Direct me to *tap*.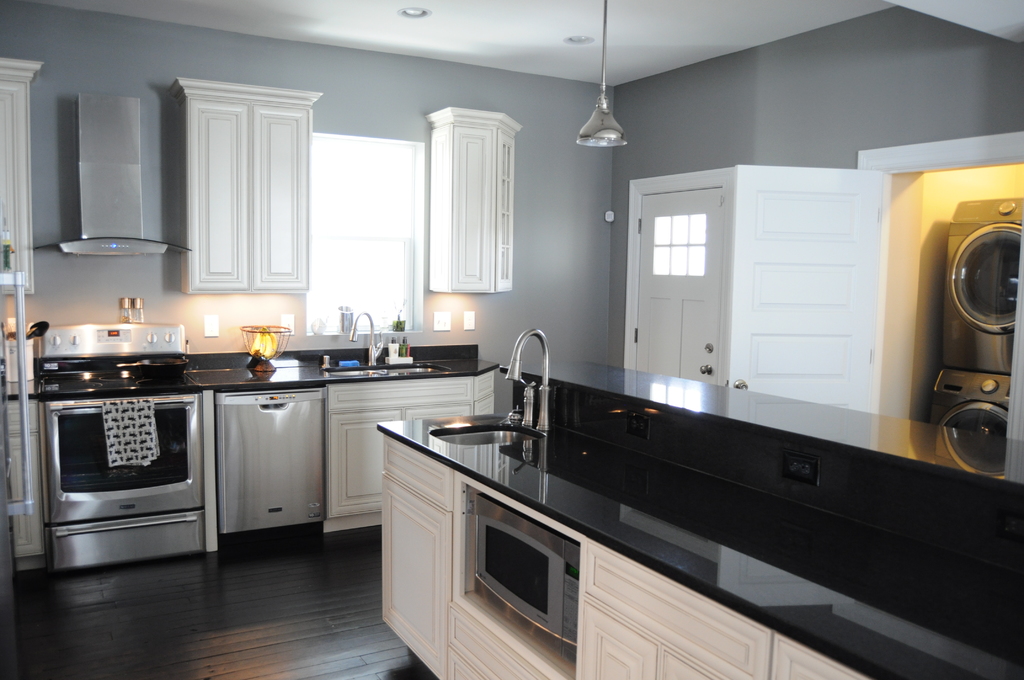
Direction: box(456, 320, 571, 508).
